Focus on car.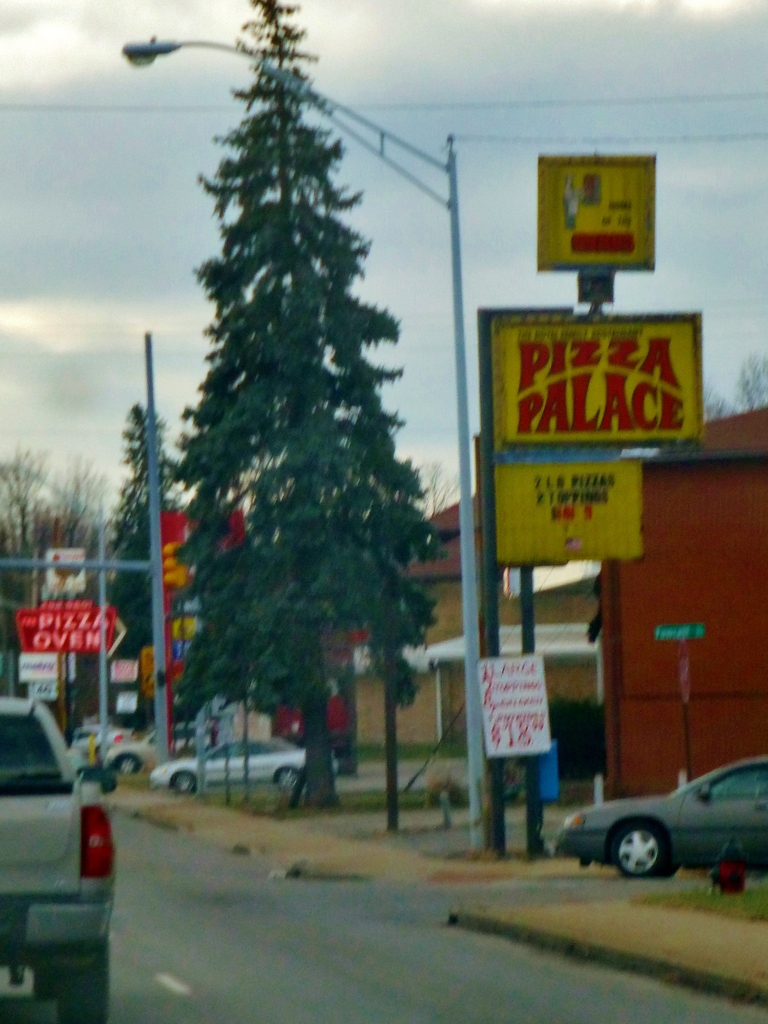
Focused at 559, 761, 767, 883.
